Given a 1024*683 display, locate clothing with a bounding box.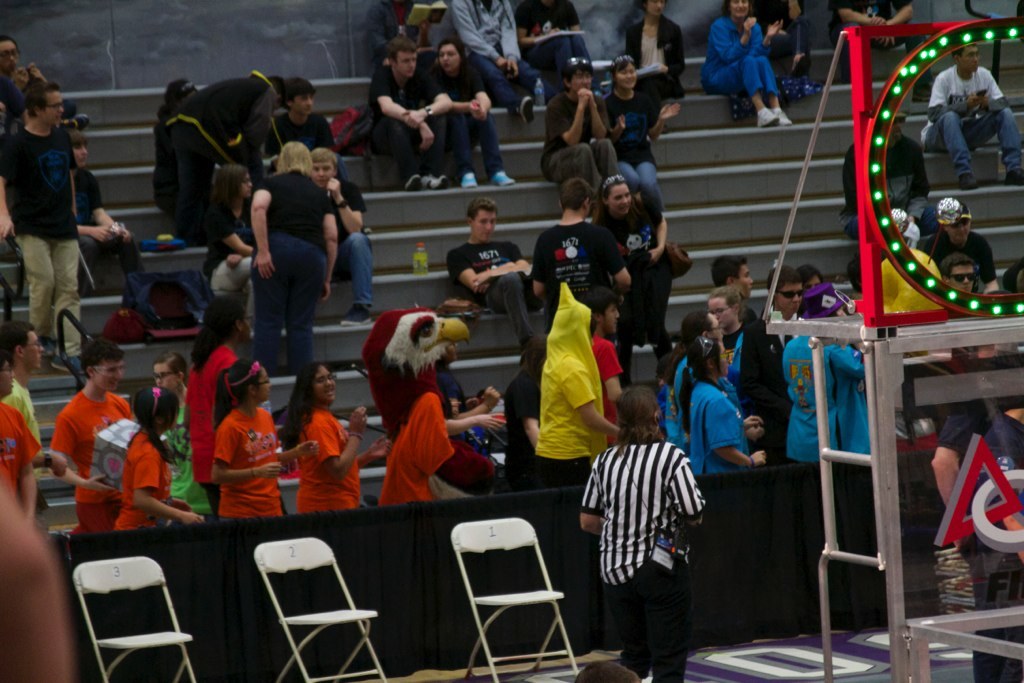
Located: rect(672, 356, 734, 473).
